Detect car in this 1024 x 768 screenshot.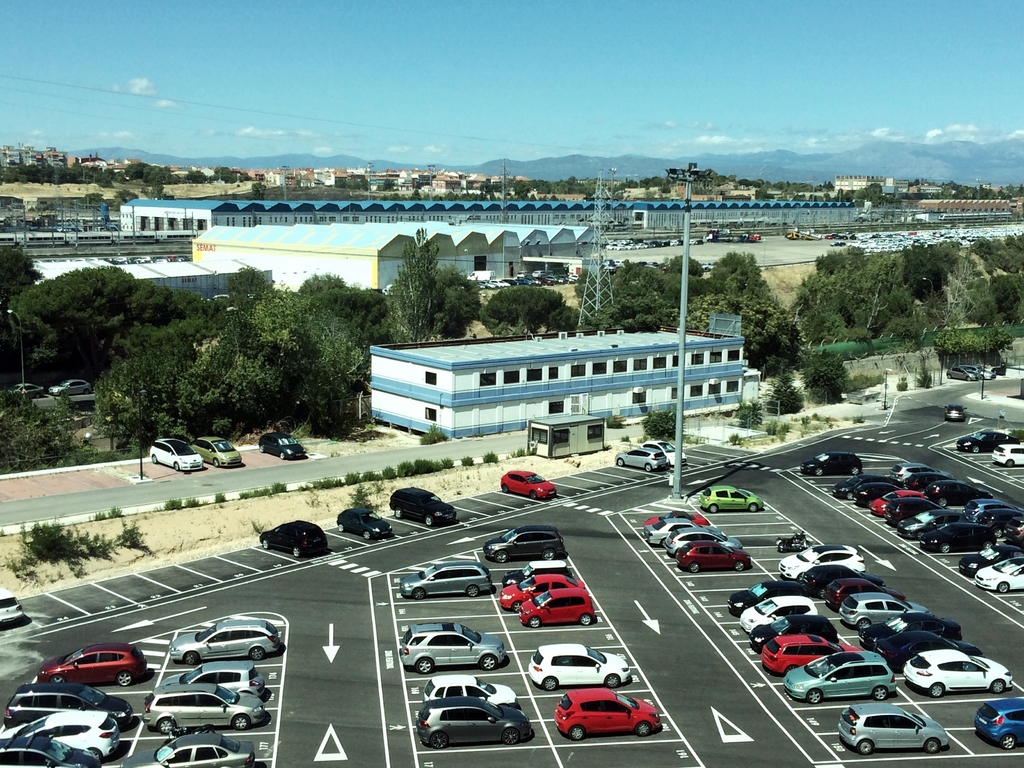
Detection: <region>676, 541, 750, 573</region>.
